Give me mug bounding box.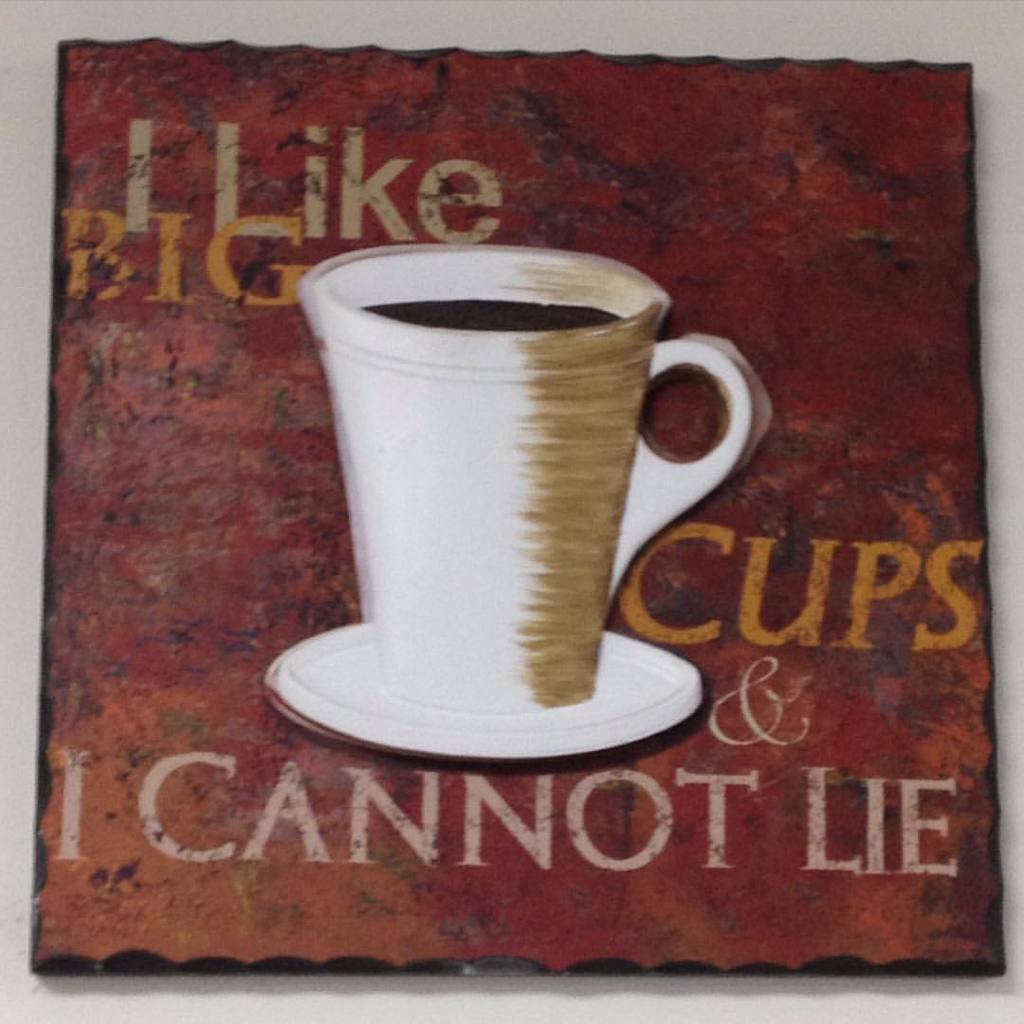
box=[297, 239, 776, 704].
